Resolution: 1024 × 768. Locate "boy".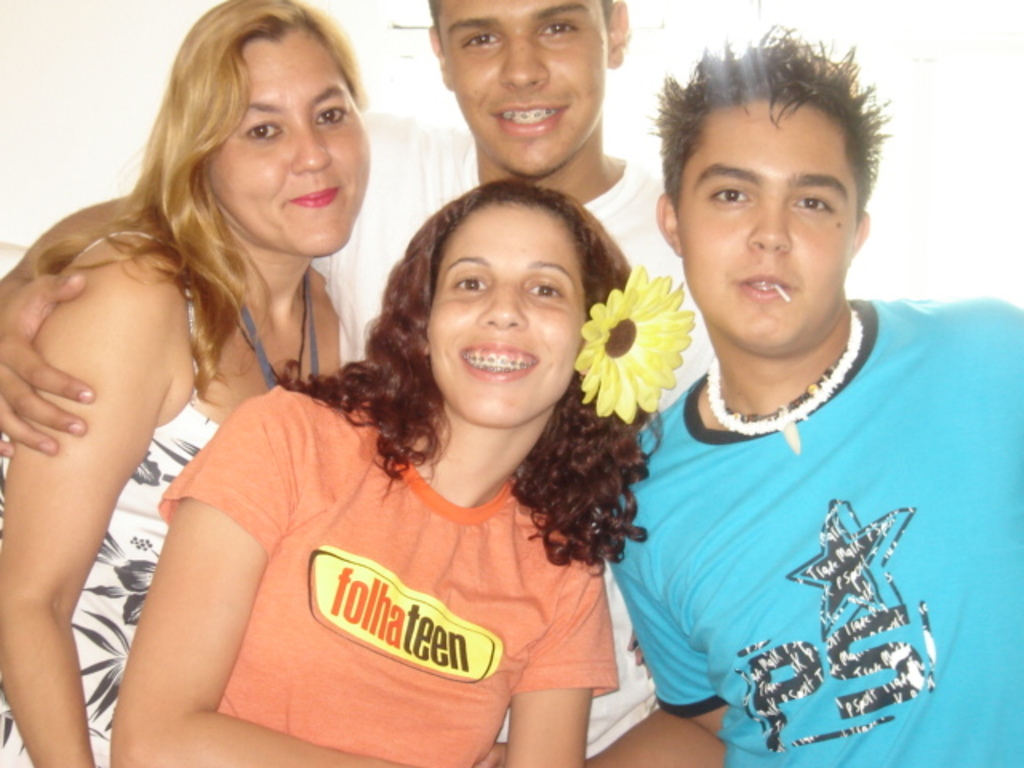
pyautogui.locateOnScreen(0, 0, 730, 758).
